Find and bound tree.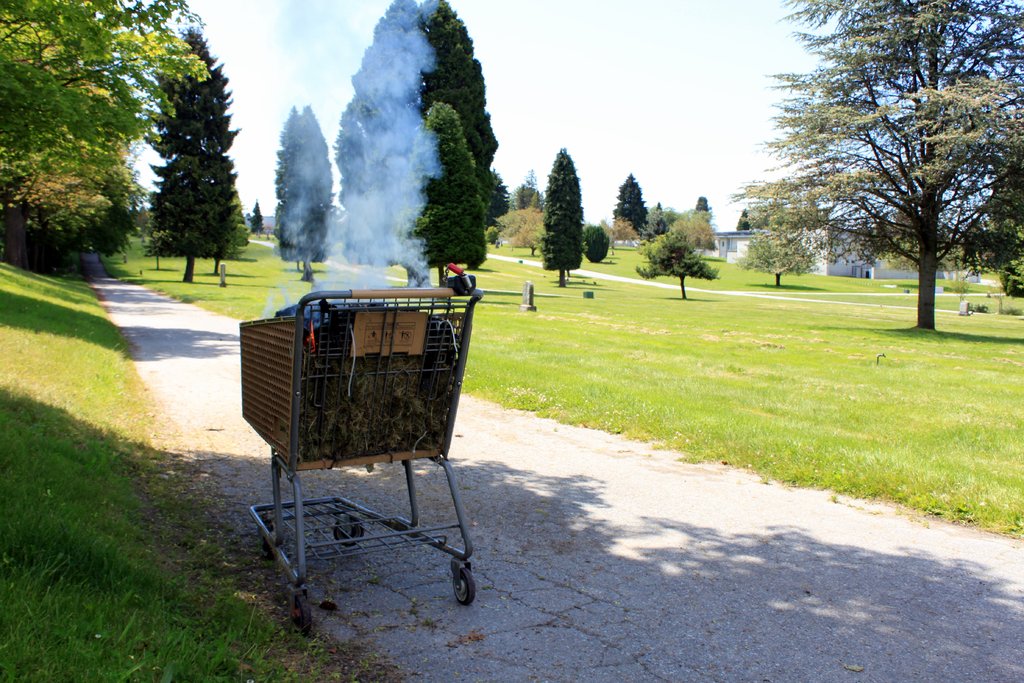
Bound: crop(139, 21, 241, 284).
